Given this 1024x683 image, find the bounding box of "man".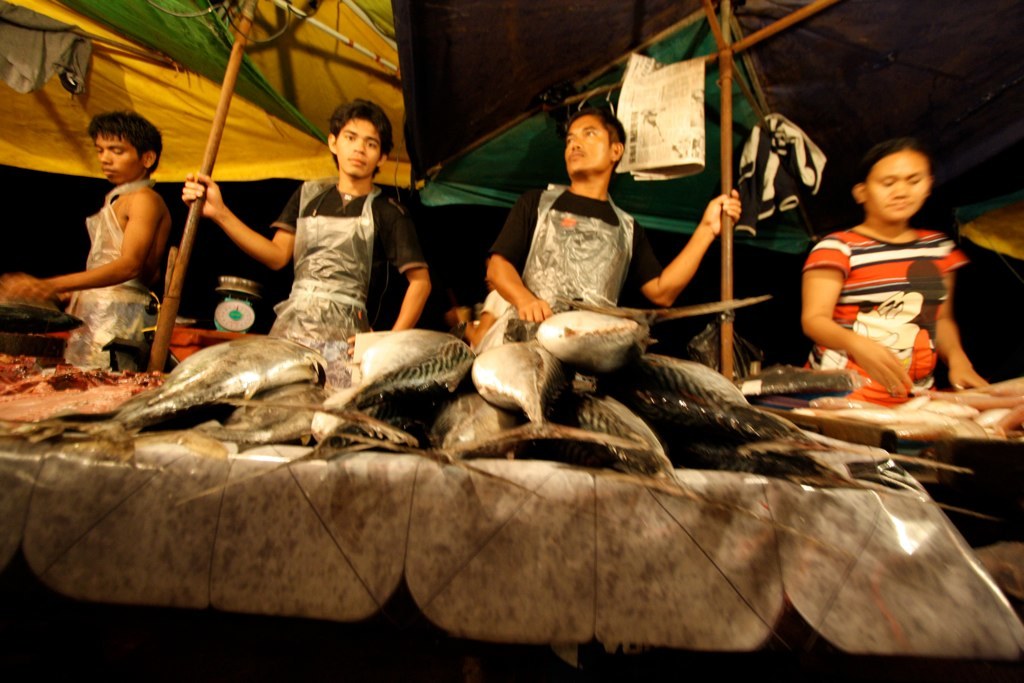
180:99:433:363.
